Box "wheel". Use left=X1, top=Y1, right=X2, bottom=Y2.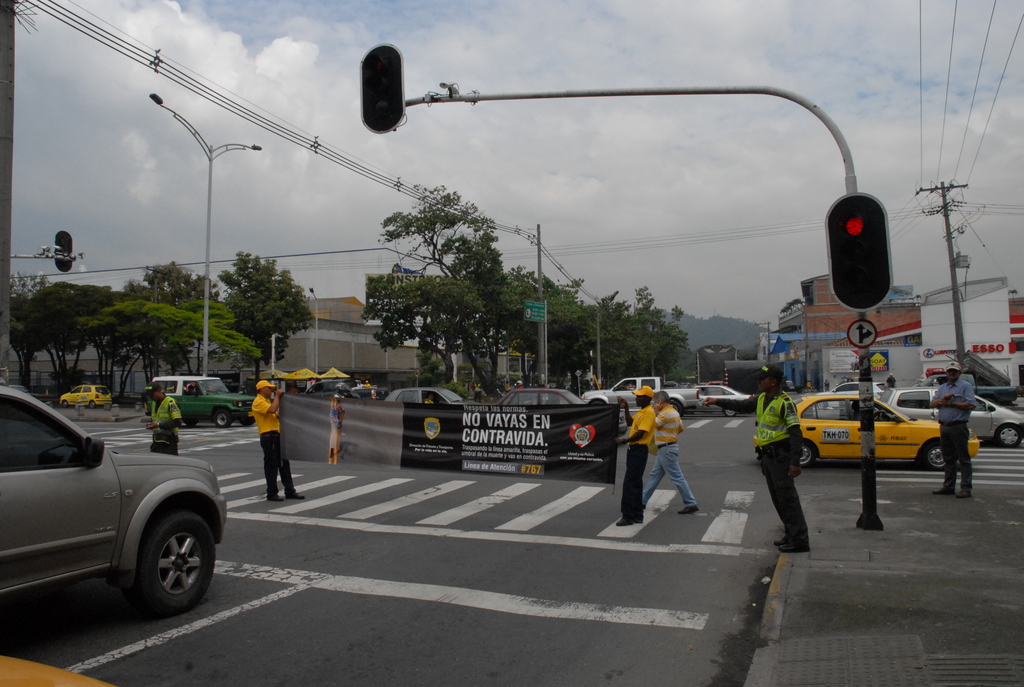
left=242, top=420, right=253, bottom=427.
